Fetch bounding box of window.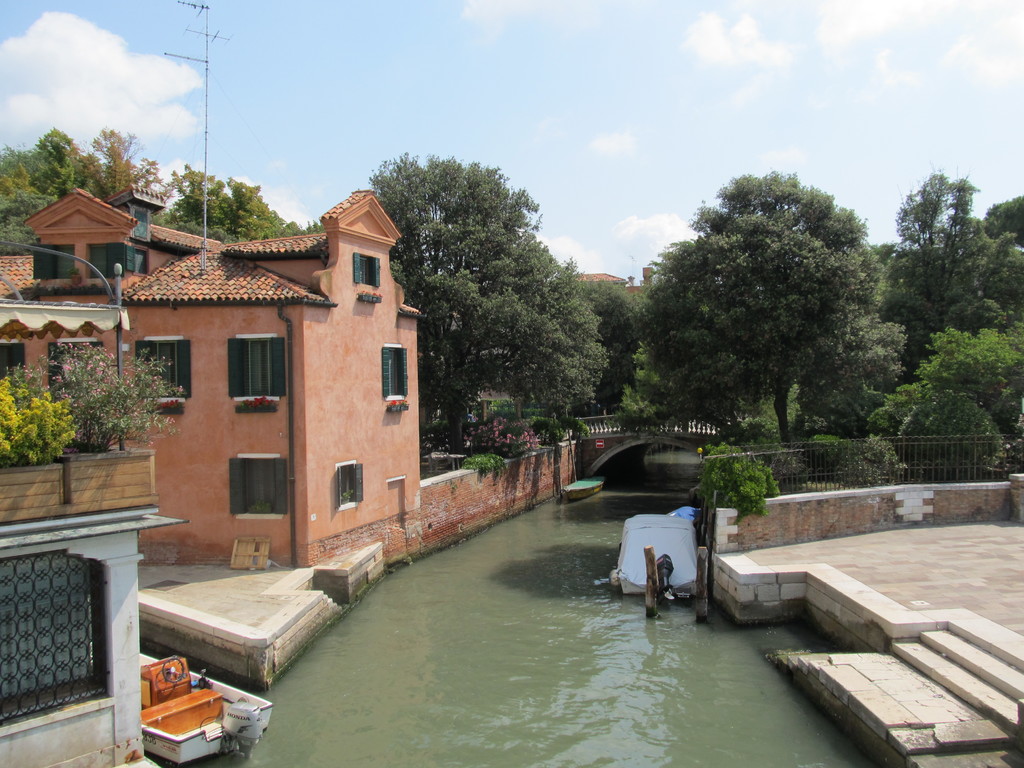
Bbox: {"left": 38, "top": 342, "right": 98, "bottom": 406}.
